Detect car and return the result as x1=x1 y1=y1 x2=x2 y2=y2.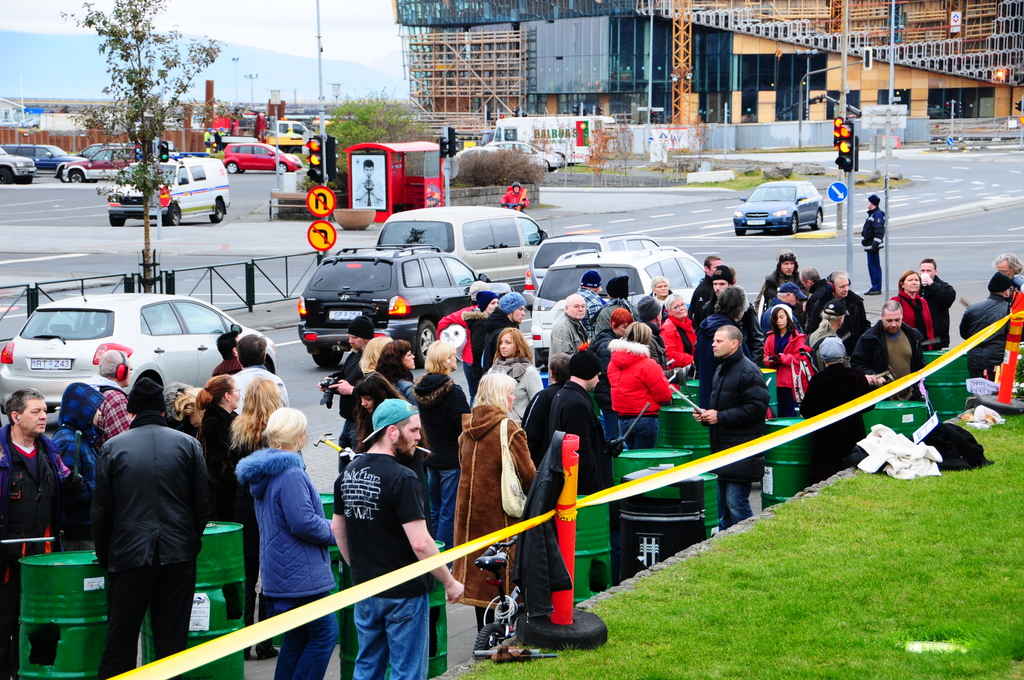
x1=484 y1=139 x2=562 y2=174.
